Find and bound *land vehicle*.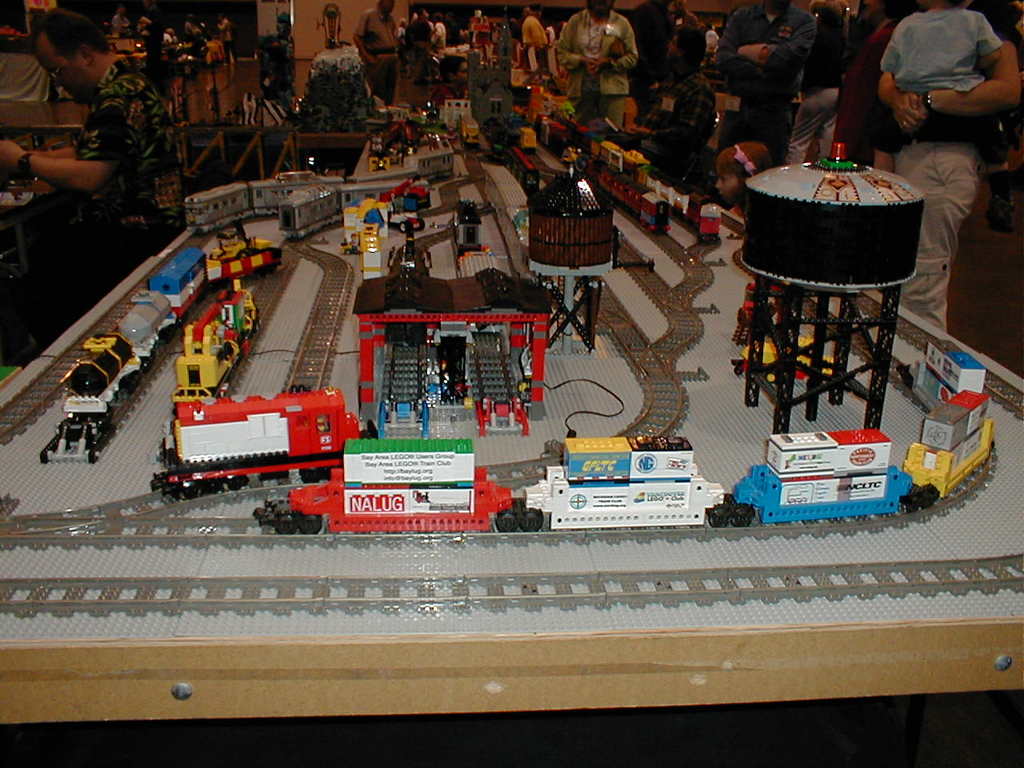
Bound: 454 198 484 251.
